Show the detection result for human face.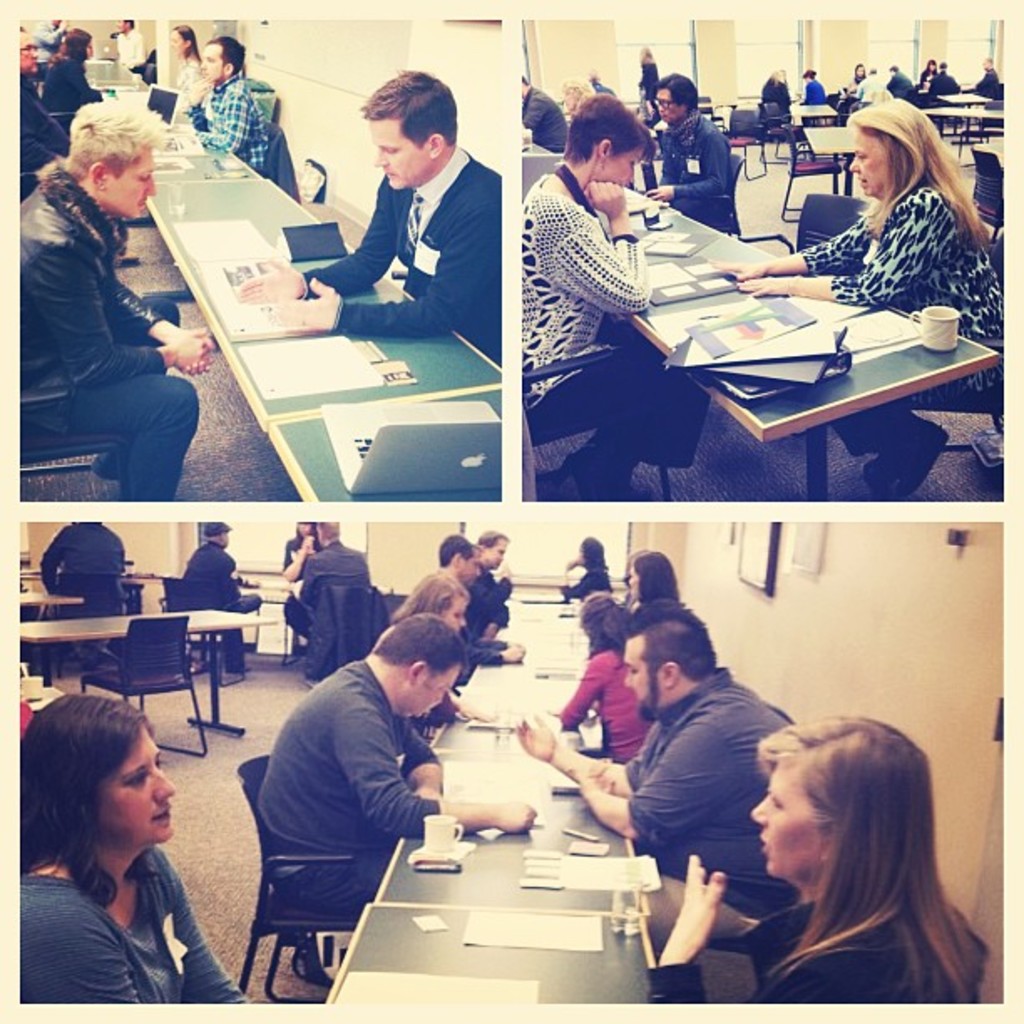
(458,547,484,591).
